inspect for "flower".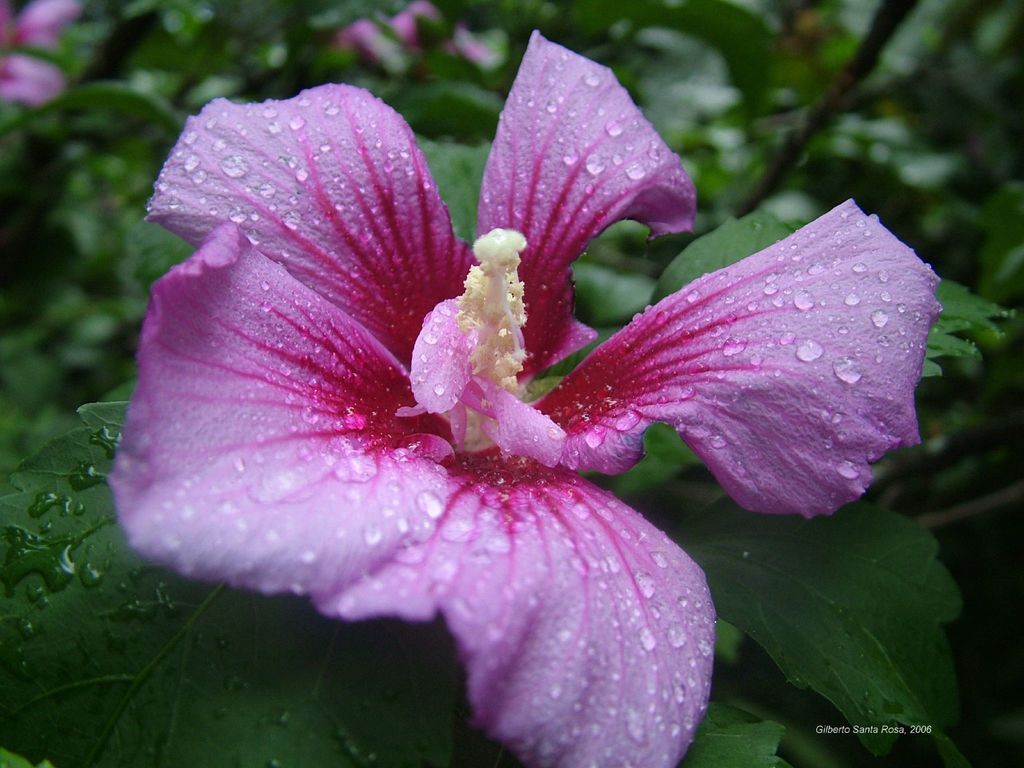
Inspection: {"left": 0, "top": 47, "right": 72, "bottom": 111}.
